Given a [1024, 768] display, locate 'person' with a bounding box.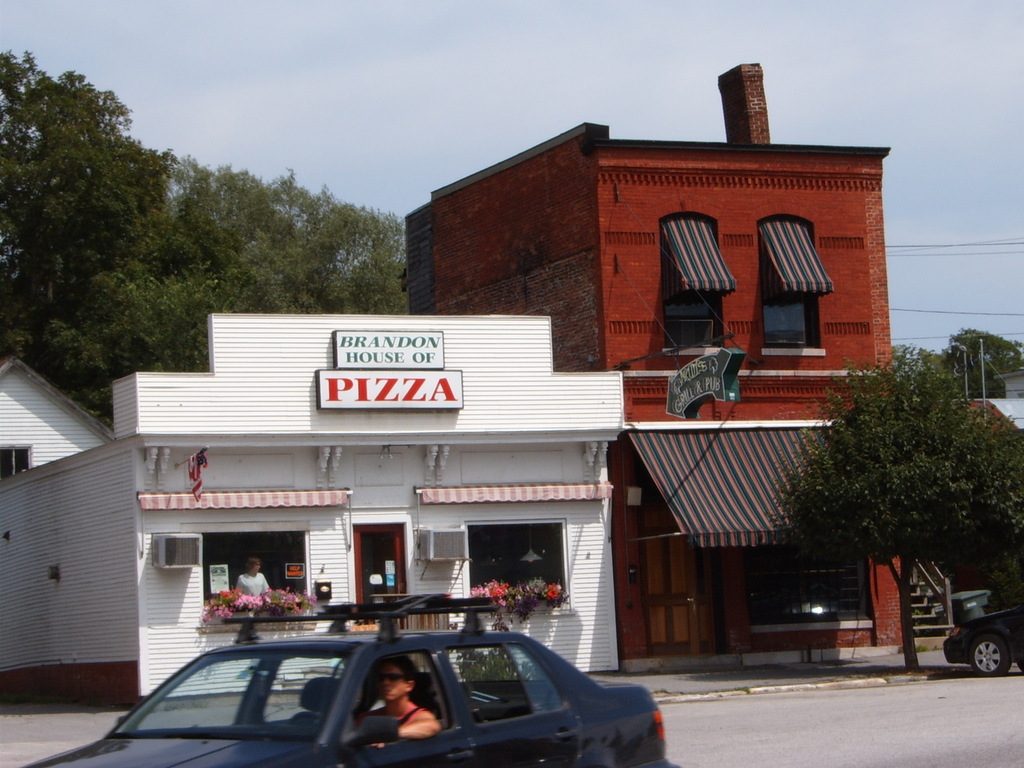
Located: (234,553,269,595).
